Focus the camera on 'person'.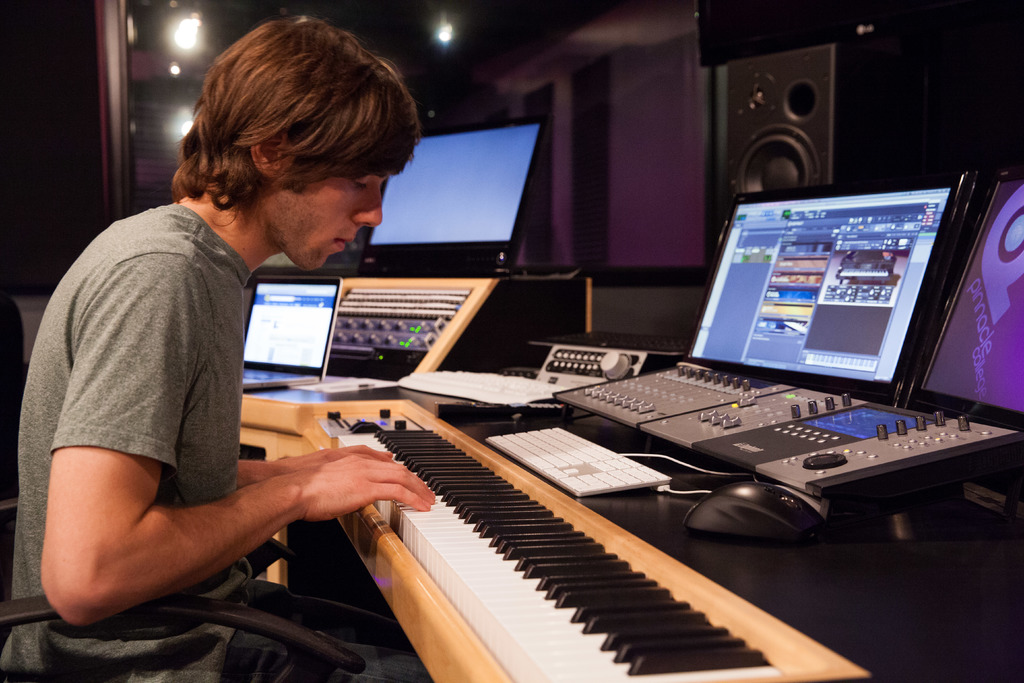
Focus region: box=[6, 13, 440, 682].
